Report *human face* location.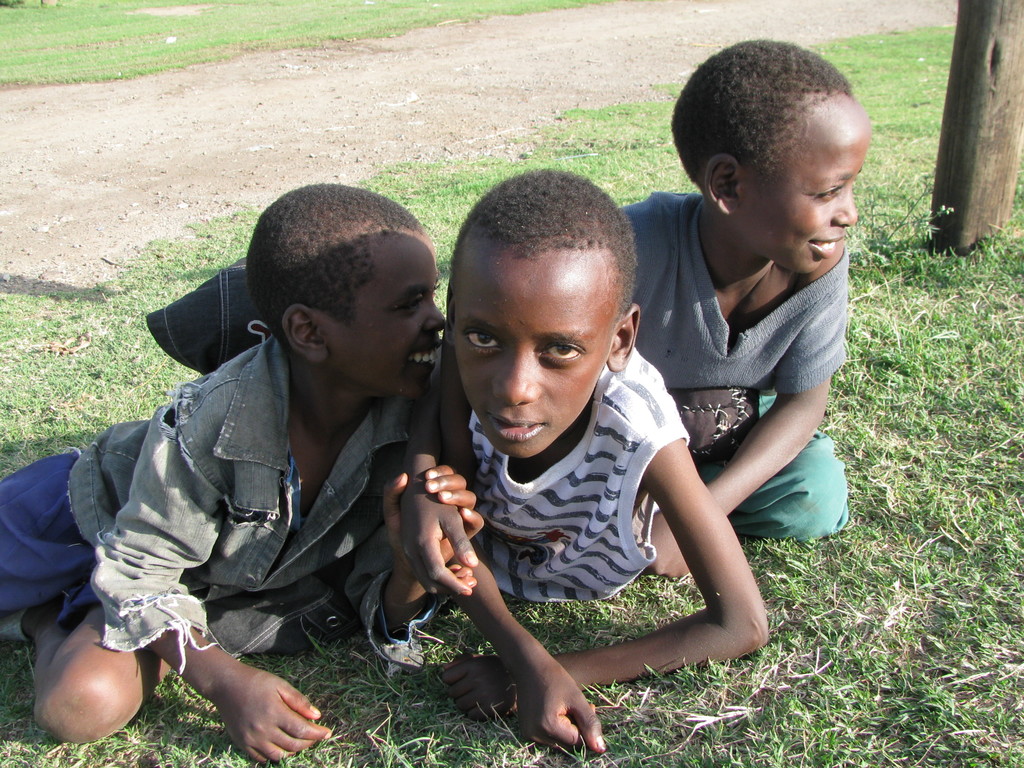
Report: BBox(328, 230, 448, 403).
